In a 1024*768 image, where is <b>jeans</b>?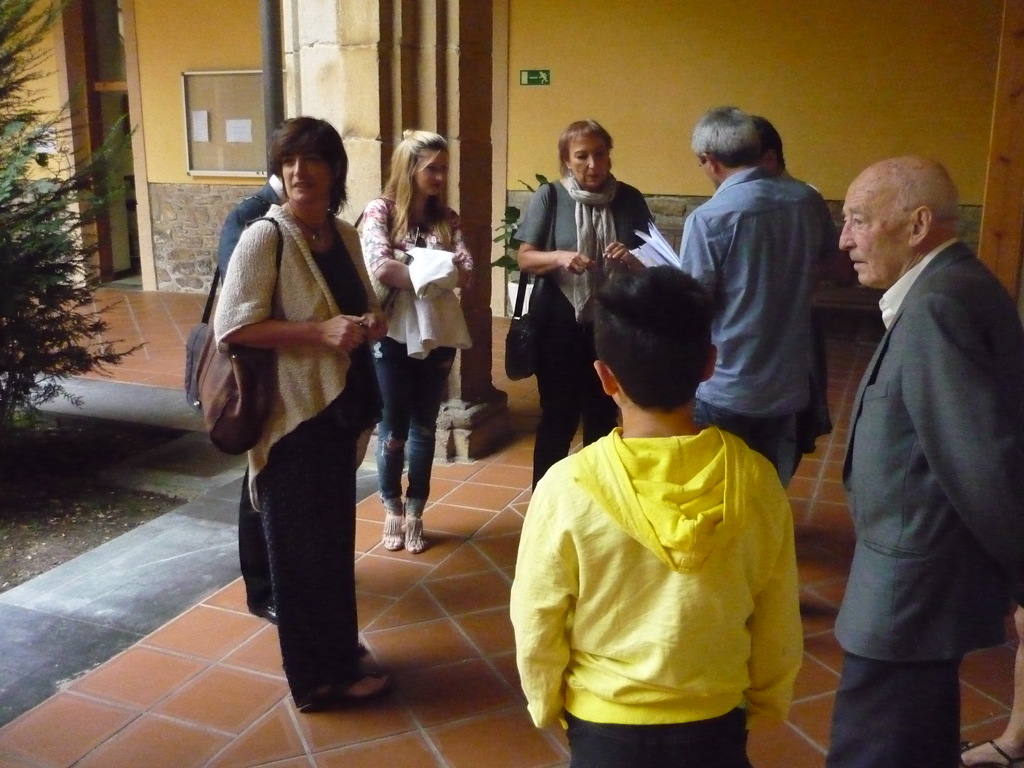
left=696, top=395, right=803, bottom=484.
